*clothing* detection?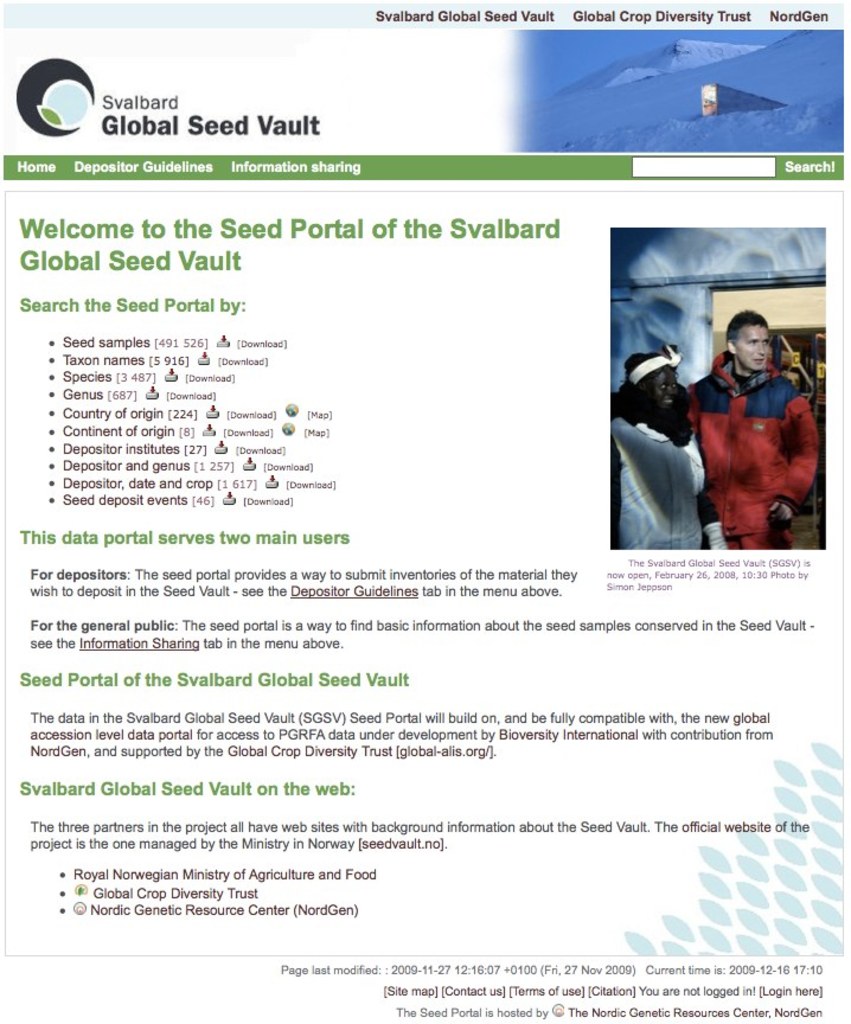
604,410,705,561
